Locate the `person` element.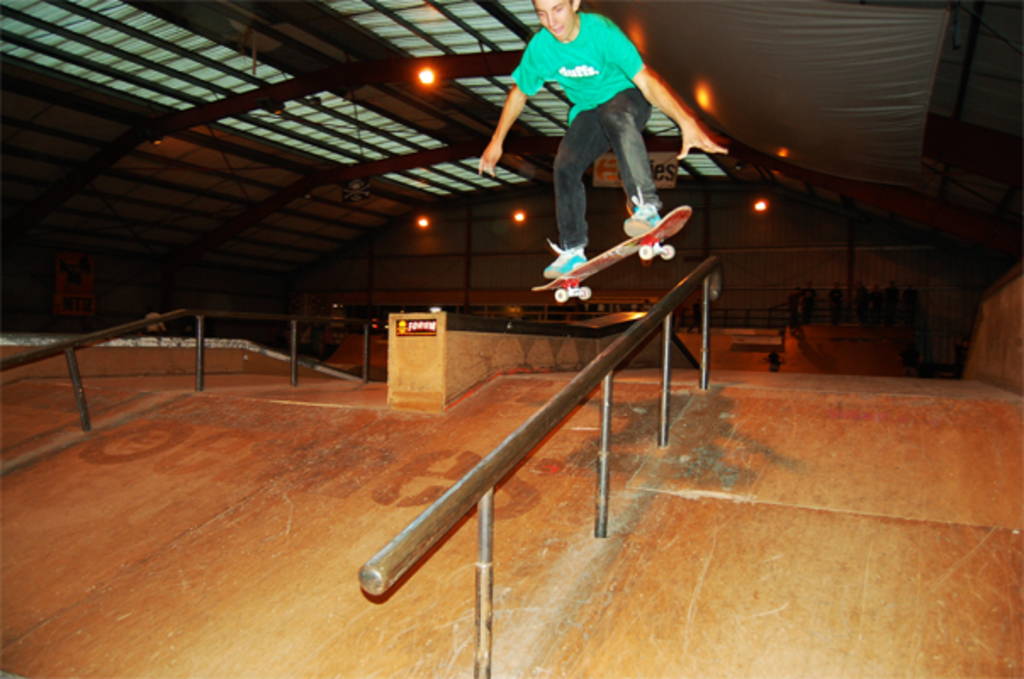
Element bbox: bbox=[479, 0, 735, 270].
